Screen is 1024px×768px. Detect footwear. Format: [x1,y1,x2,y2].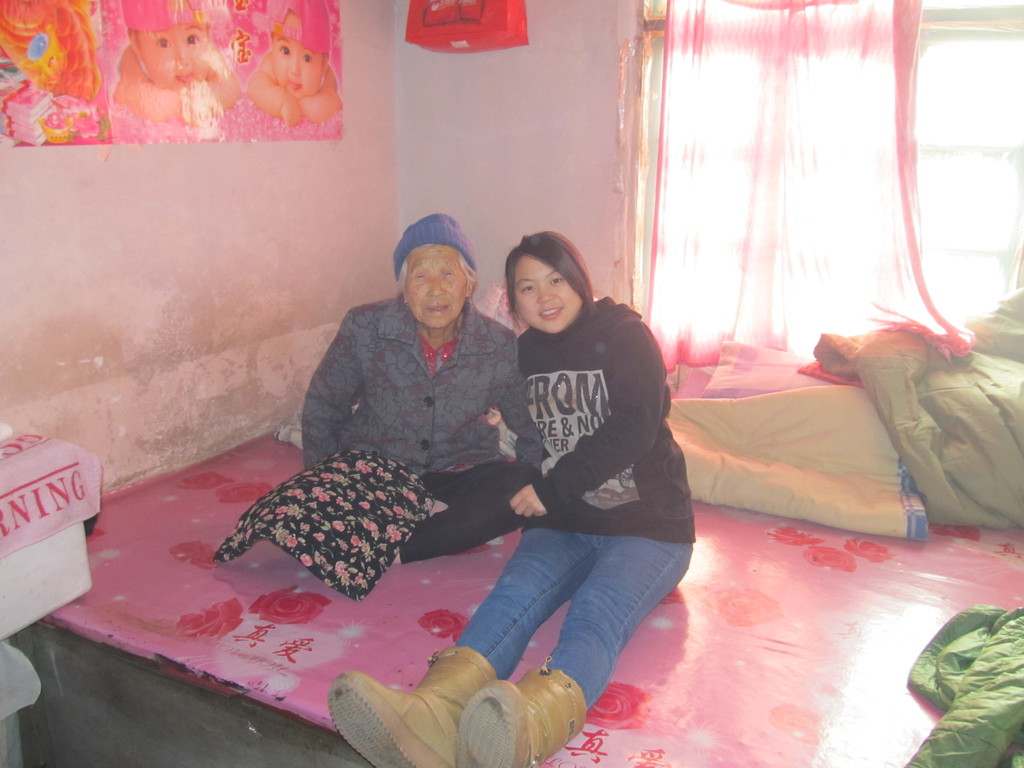
[453,651,591,767].
